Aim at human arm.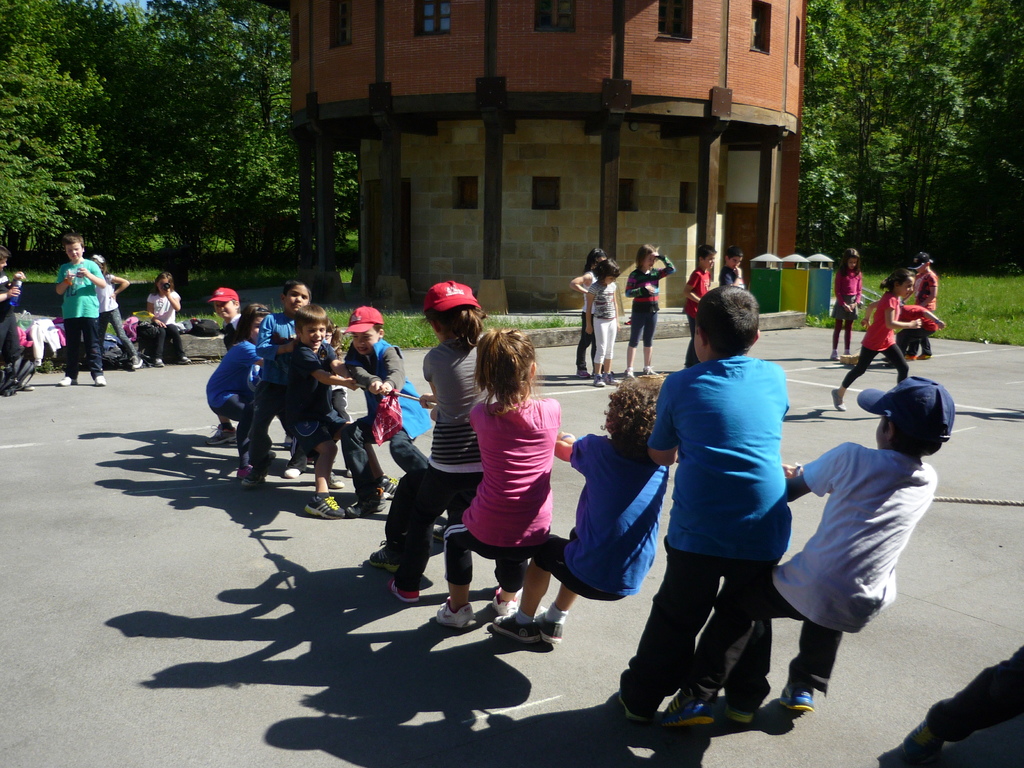
Aimed at {"left": 610, "top": 282, "right": 620, "bottom": 331}.
